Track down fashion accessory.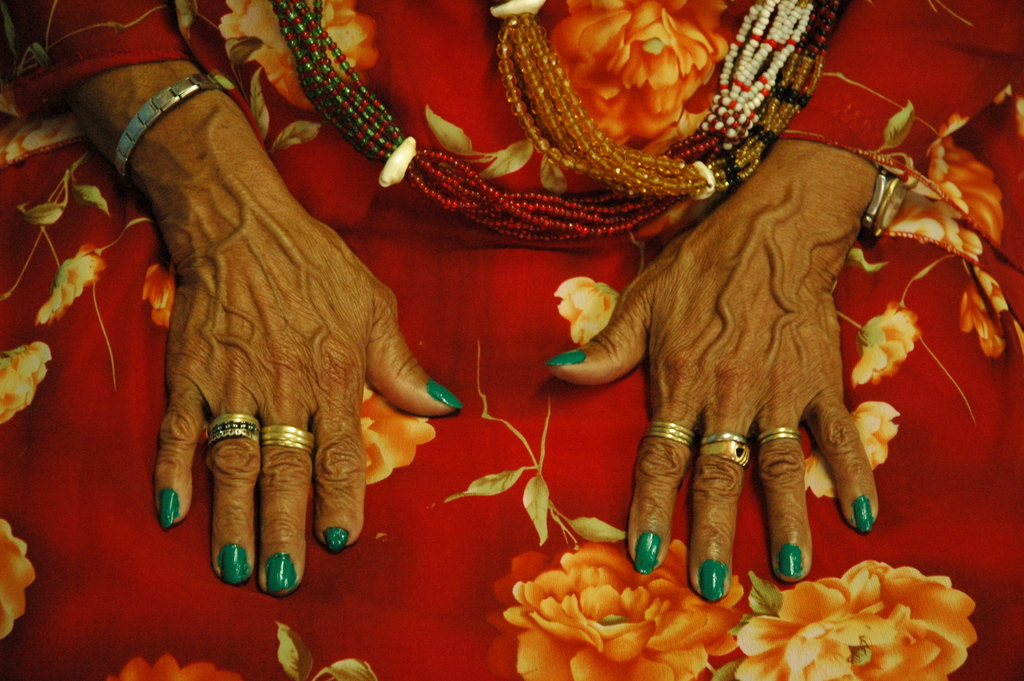
Tracked to left=115, top=80, right=221, bottom=181.
